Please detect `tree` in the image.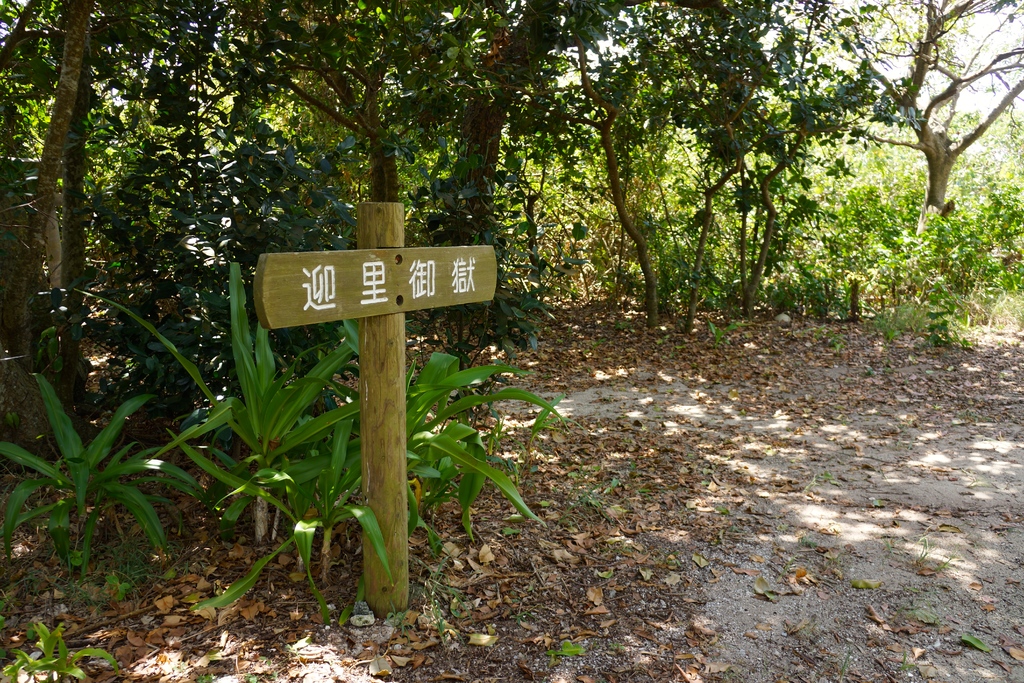
<box>655,0,867,300</box>.
